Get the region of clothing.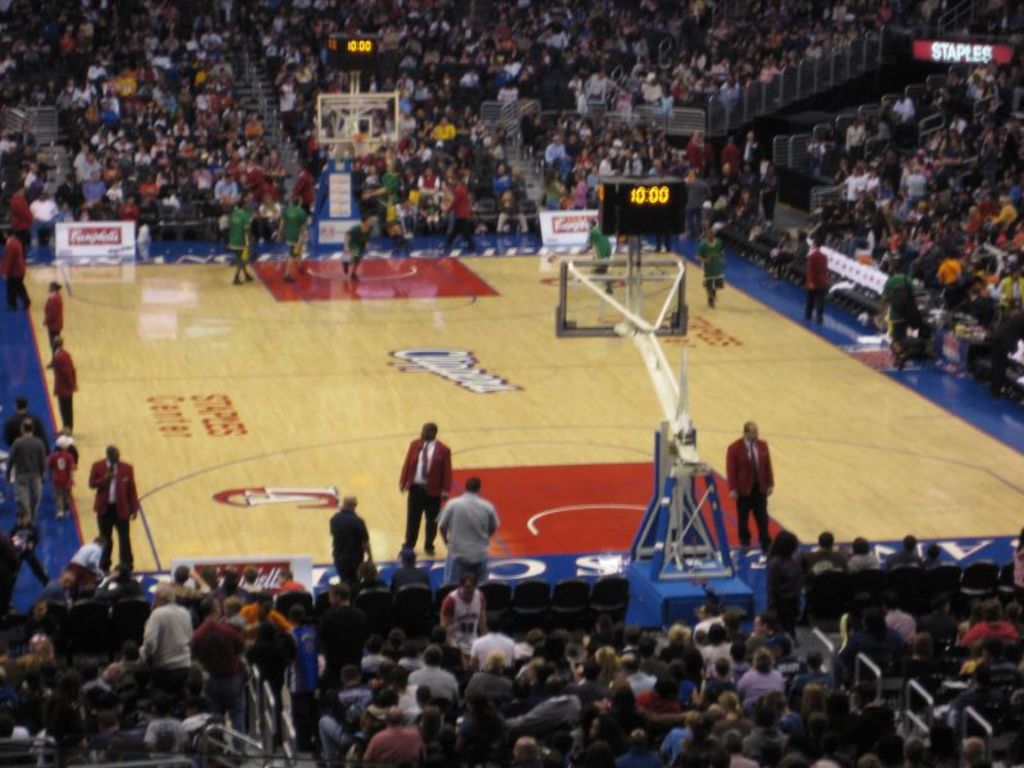
(200, 585, 266, 603).
